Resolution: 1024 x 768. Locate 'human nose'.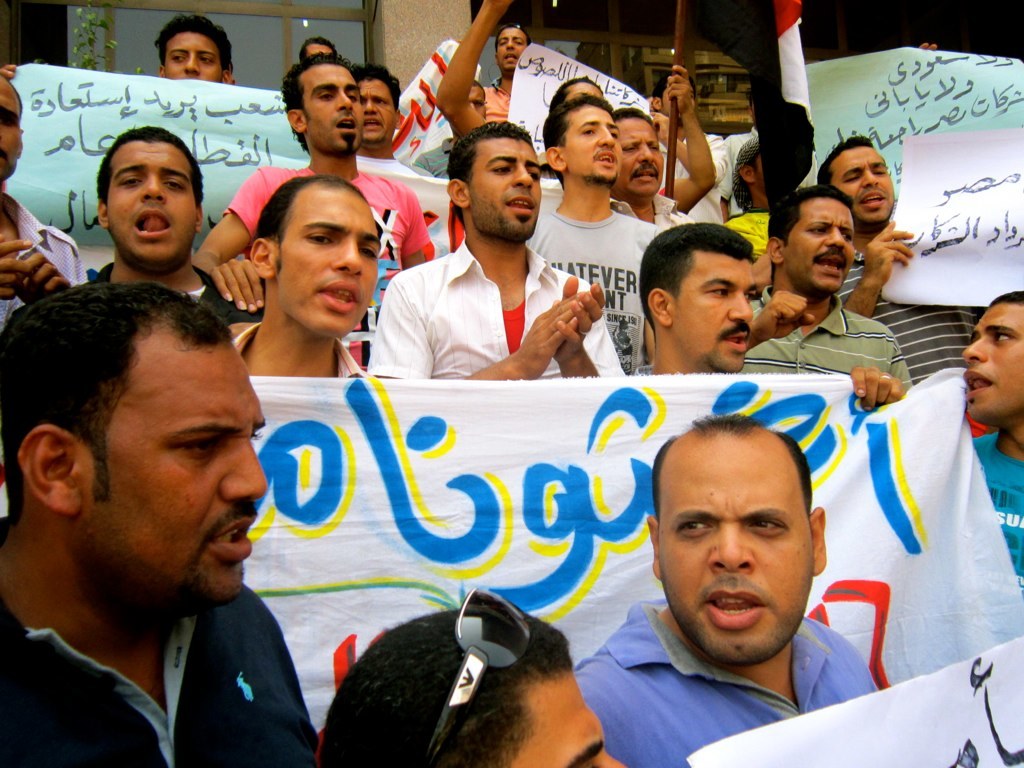
638 148 654 163.
